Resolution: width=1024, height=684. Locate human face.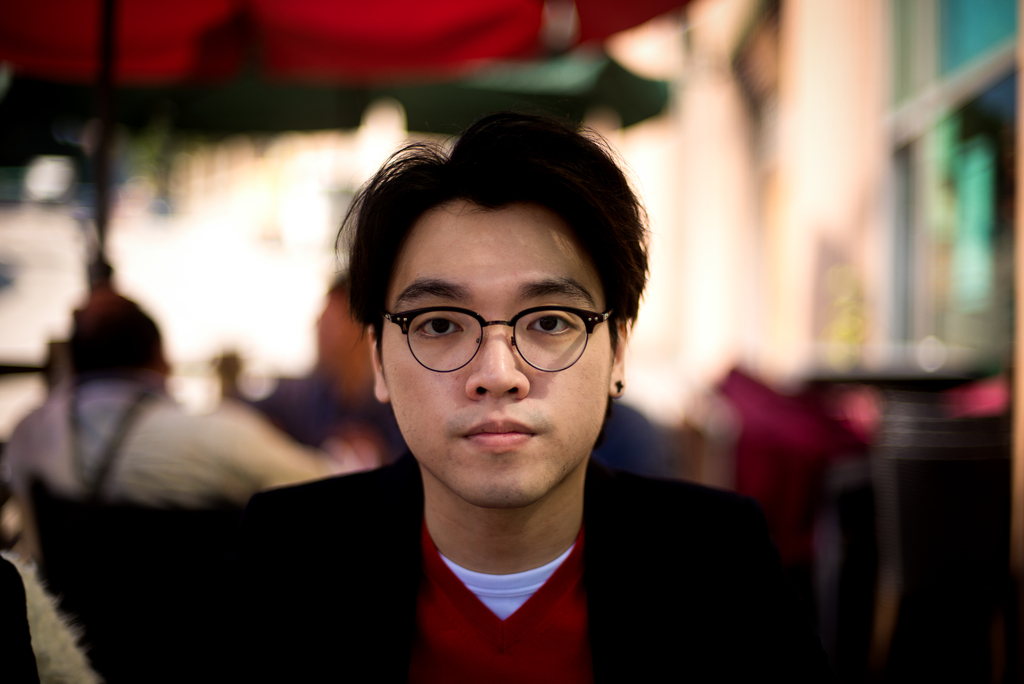
<bbox>365, 184, 626, 512</bbox>.
